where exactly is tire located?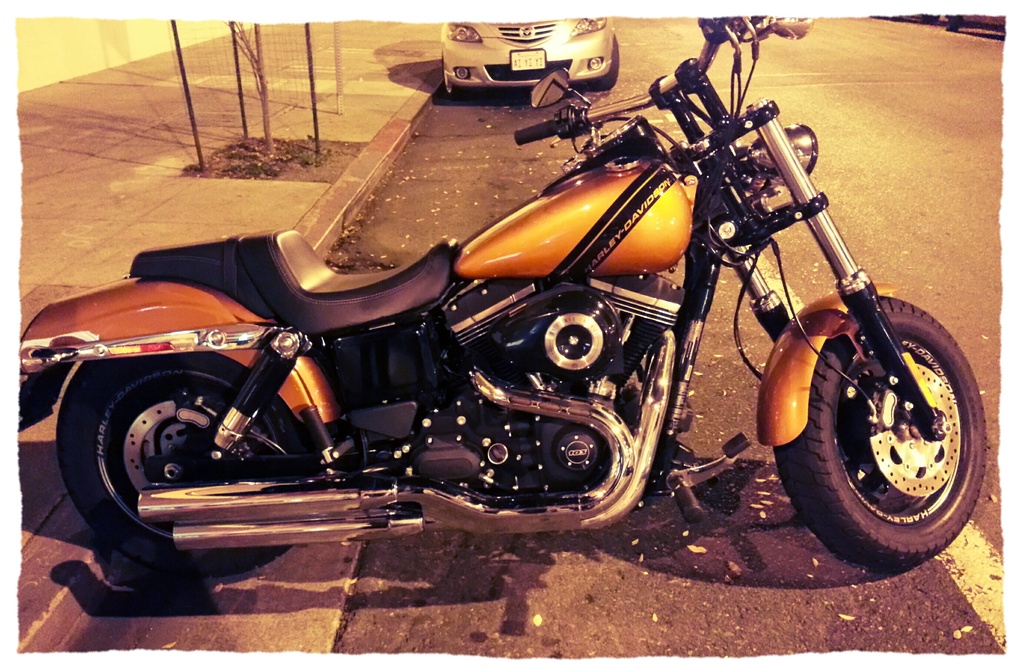
Its bounding box is bbox=[438, 49, 460, 94].
